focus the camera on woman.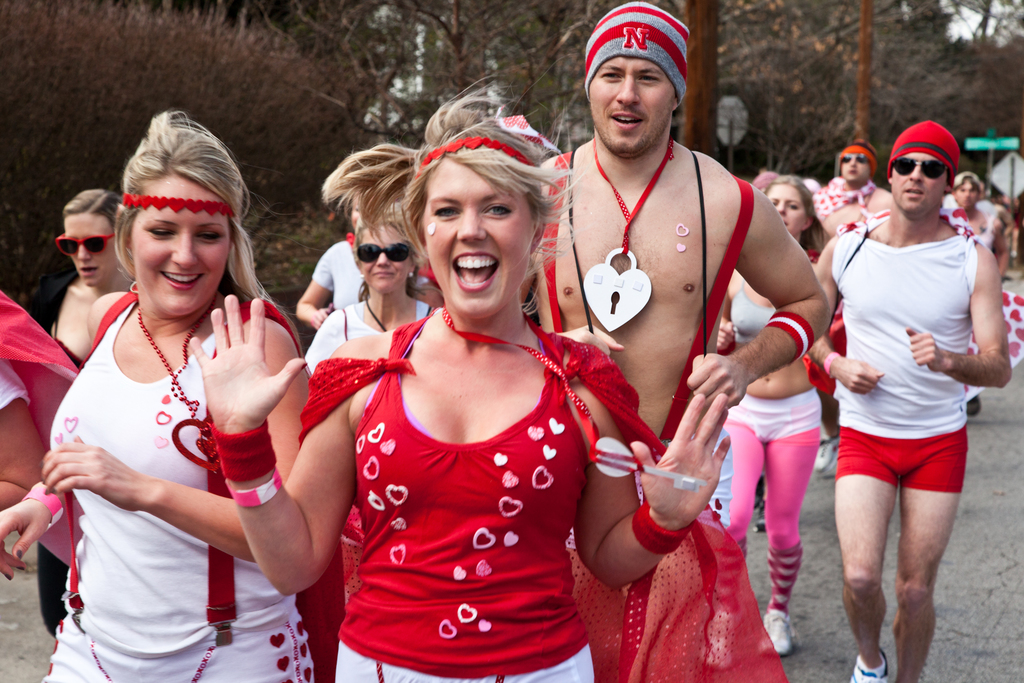
Focus region: (left=710, top=178, right=840, bottom=654).
